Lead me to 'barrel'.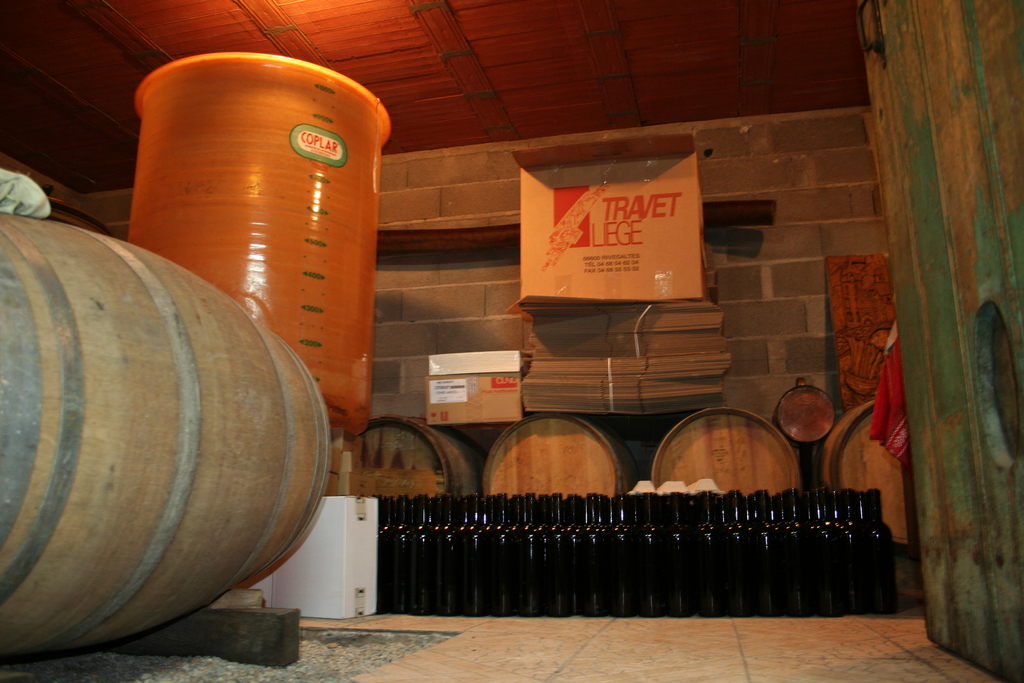
Lead to box(0, 206, 336, 654).
